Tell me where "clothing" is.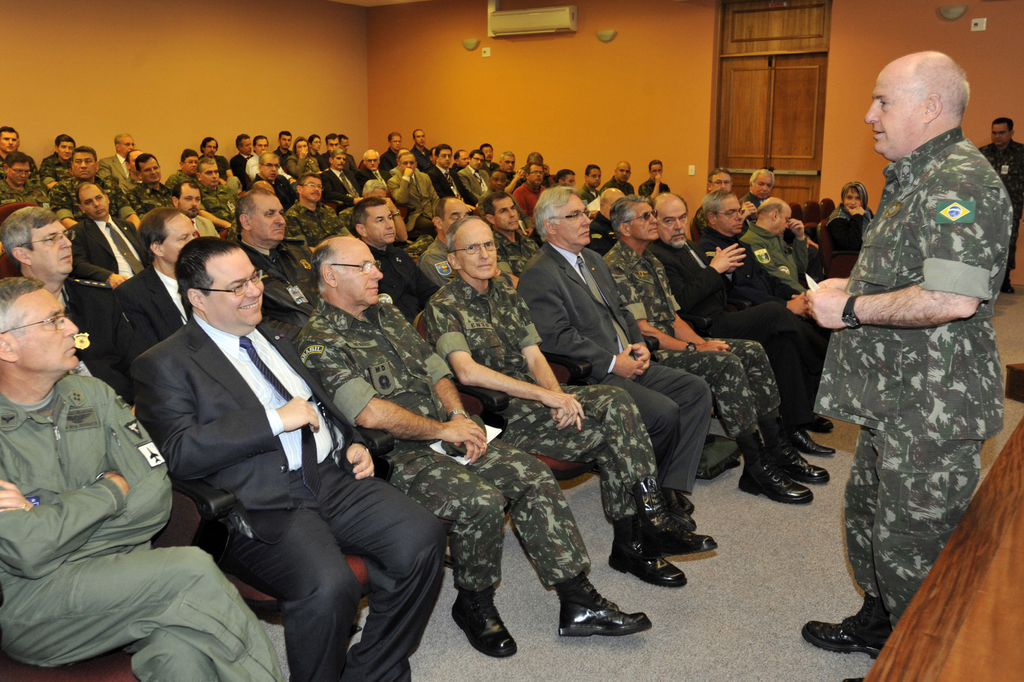
"clothing" is at {"left": 388, "top": 165, "right": 442, "bottom": 238}.
